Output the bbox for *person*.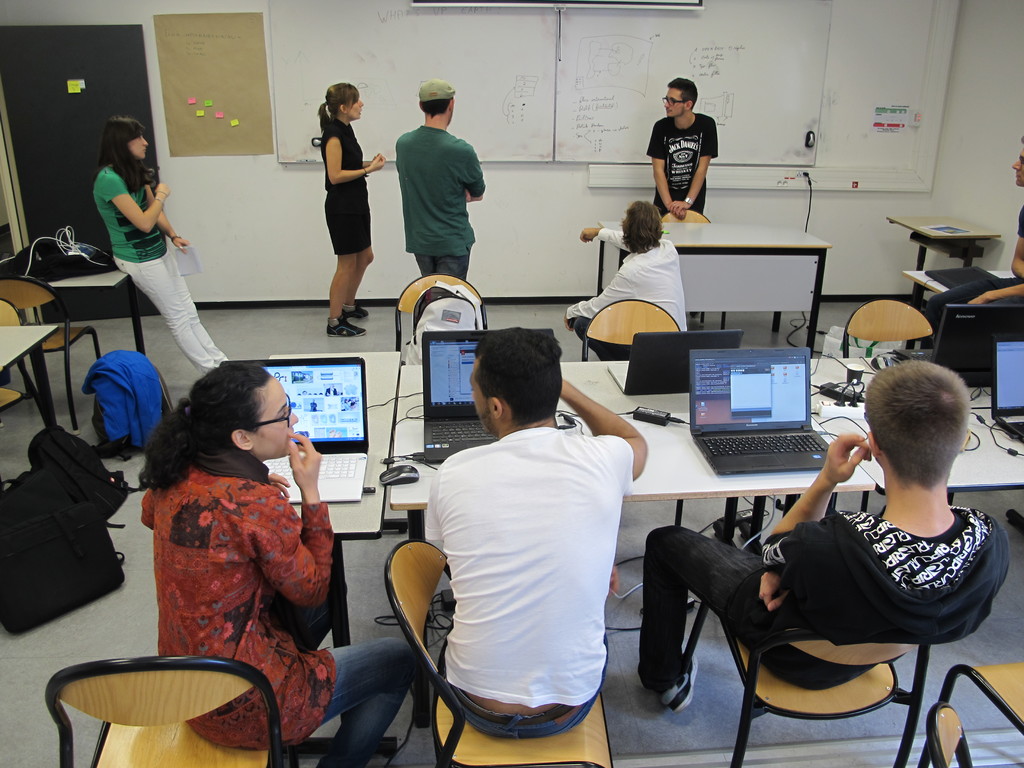
425:327:652:737.
